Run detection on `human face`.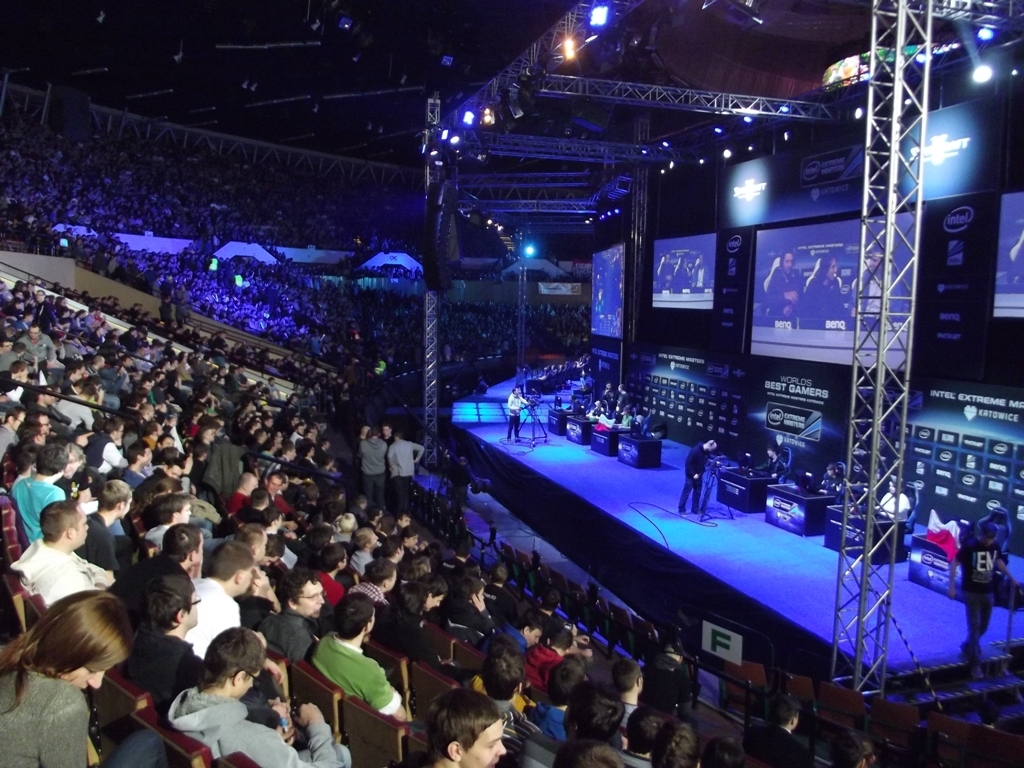
Result: {"x1": 72, "y1": 507, "x2": 87, "y2": 541}.
